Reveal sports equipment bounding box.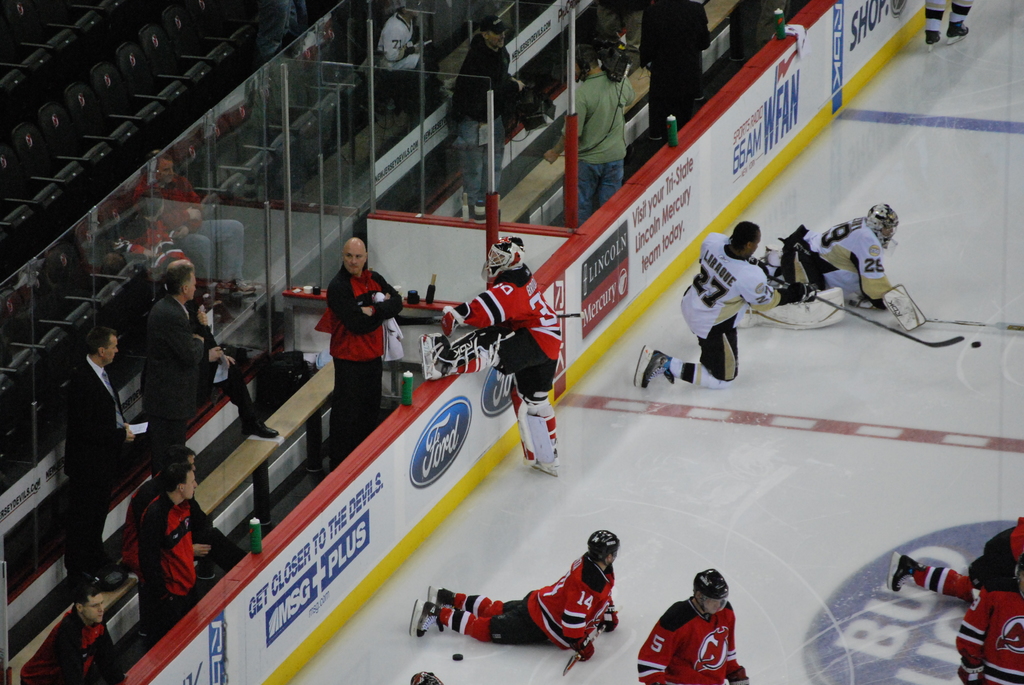
Revealed: {"left": 584, "top": 526, "right": 623, "bottom": 570}.
